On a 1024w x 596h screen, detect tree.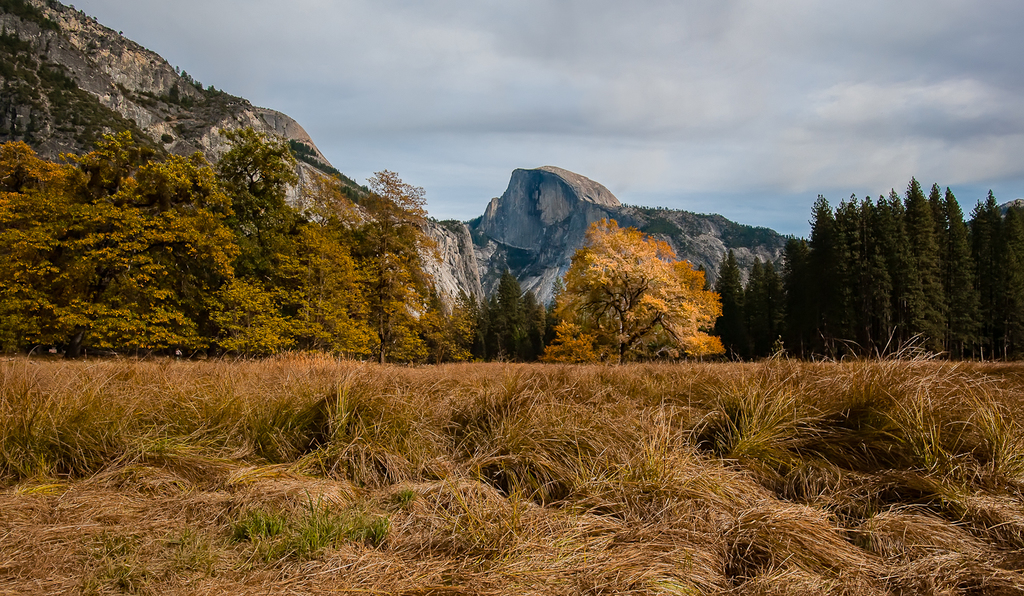
x1=10 y1=118 x2=291 y2=356.
